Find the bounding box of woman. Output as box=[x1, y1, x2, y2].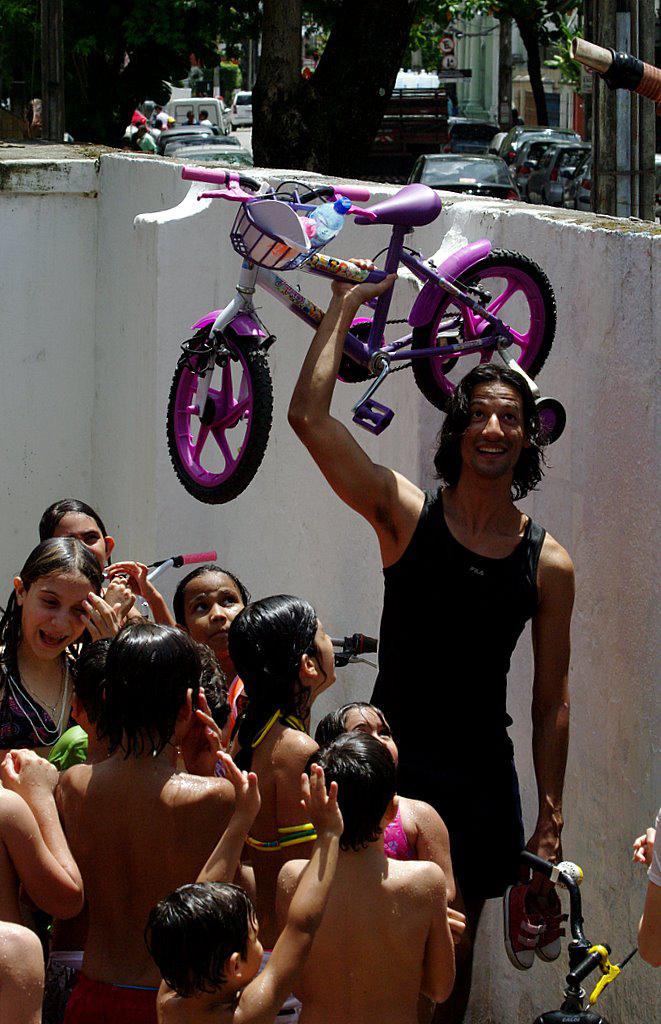
box=[0, 533, 113, 758].
